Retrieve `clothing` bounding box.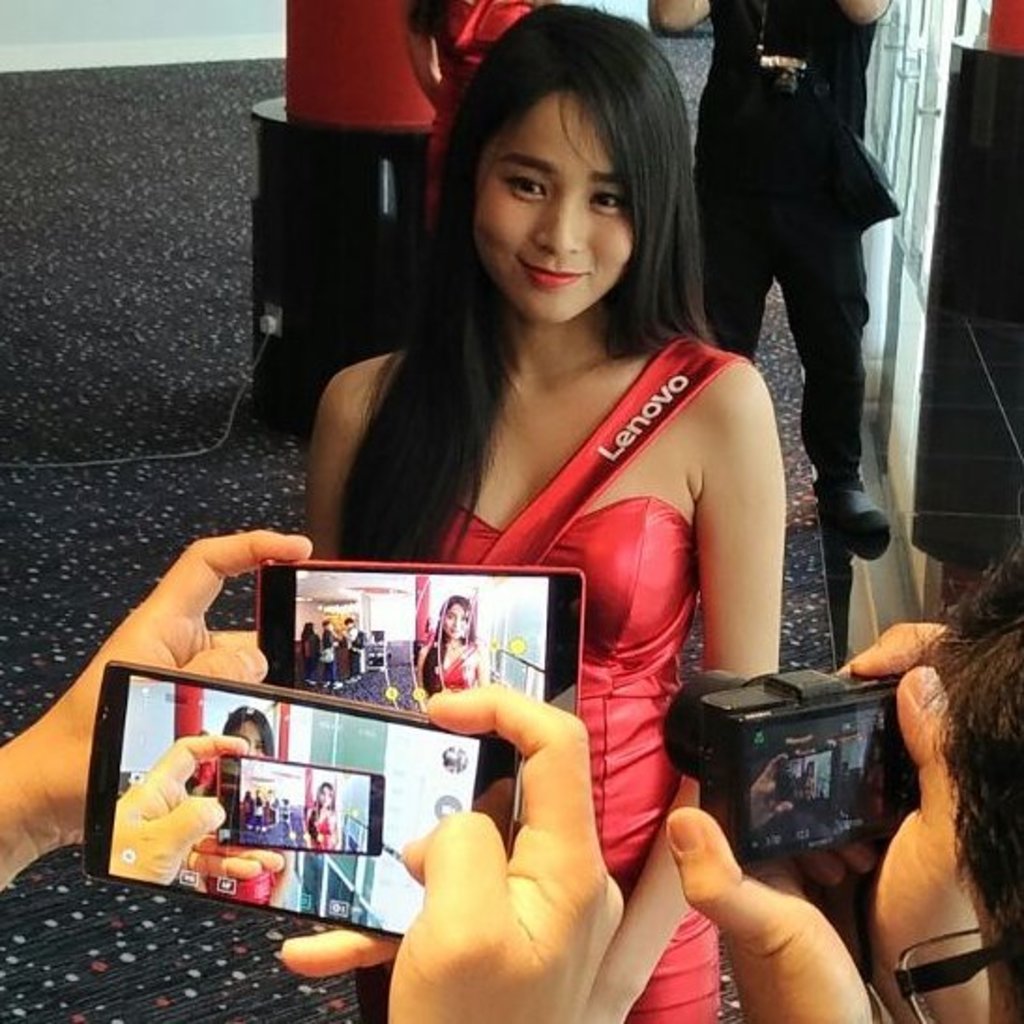
Bounding box: <box>346,623,369,681</box>.
